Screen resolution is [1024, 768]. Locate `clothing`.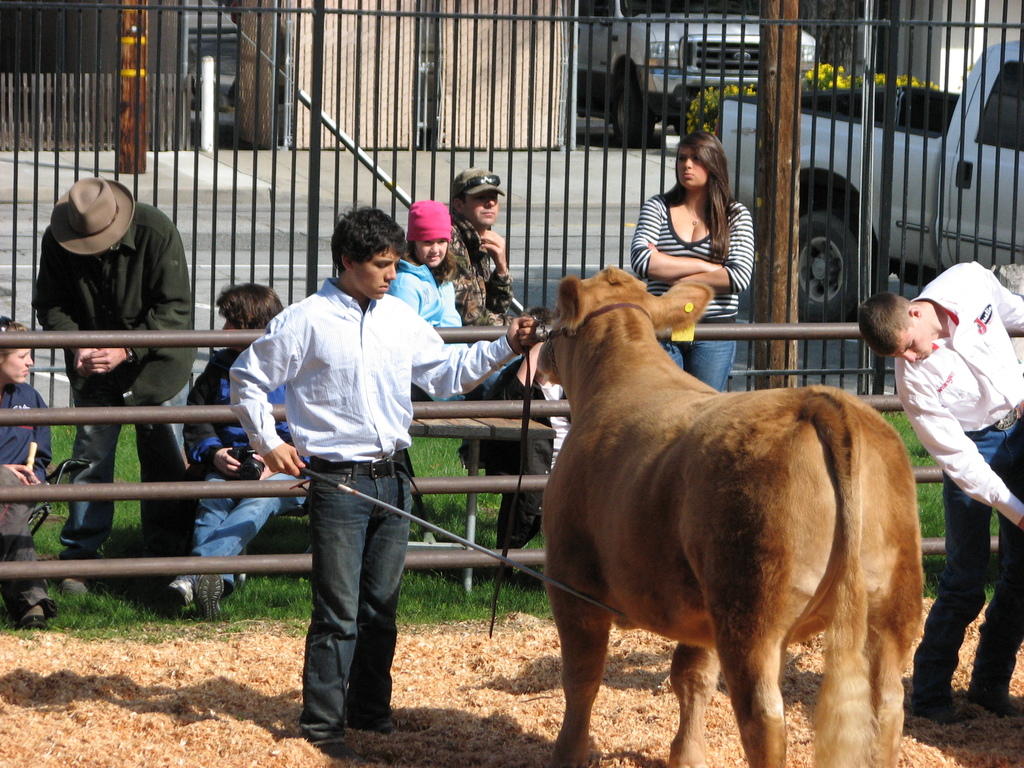
[388,257,465,417].
